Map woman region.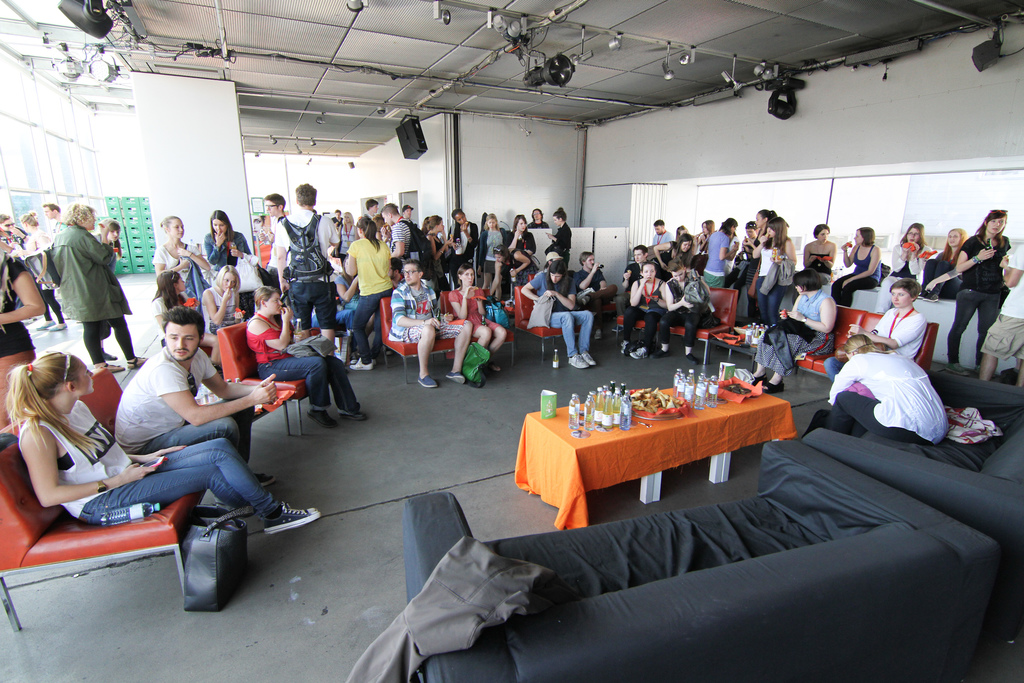
Mapped to region(447, 210, 480, 285).
